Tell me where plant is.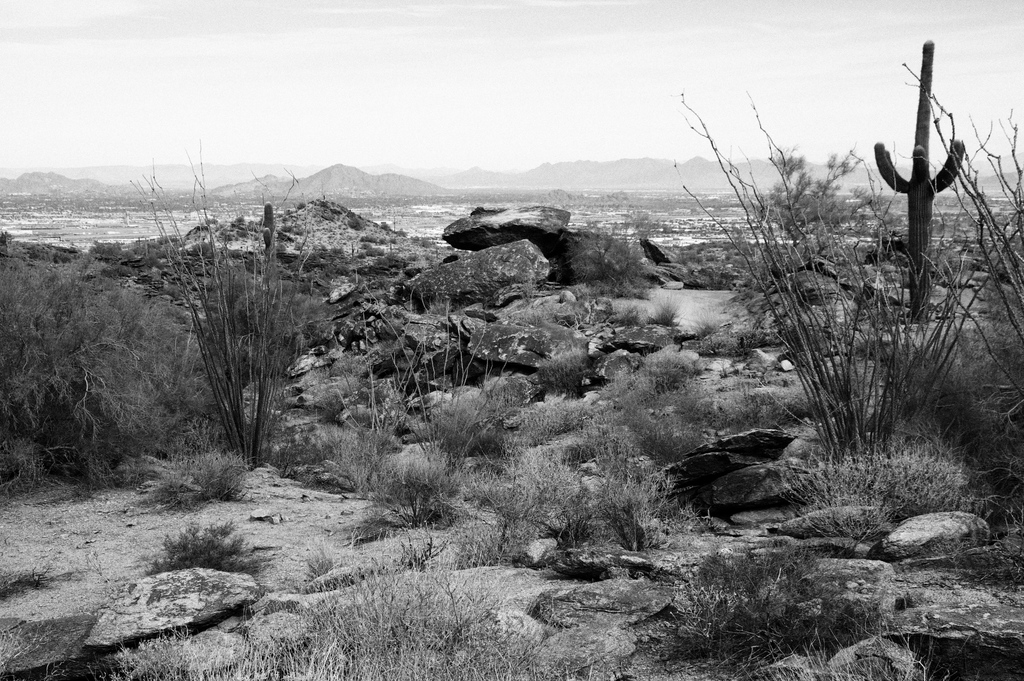
plant is at x1=147 y1=448 x2=275 y2=502.
